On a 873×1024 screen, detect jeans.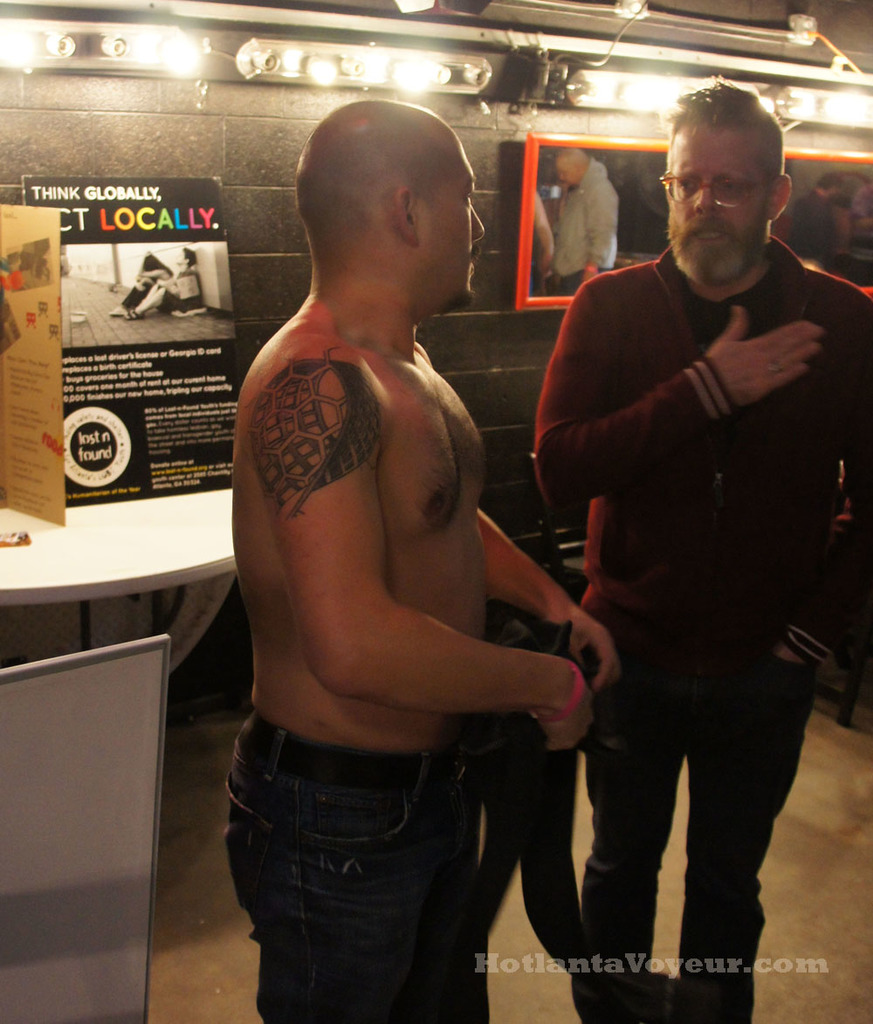
(572, 625, 826, 1023).
